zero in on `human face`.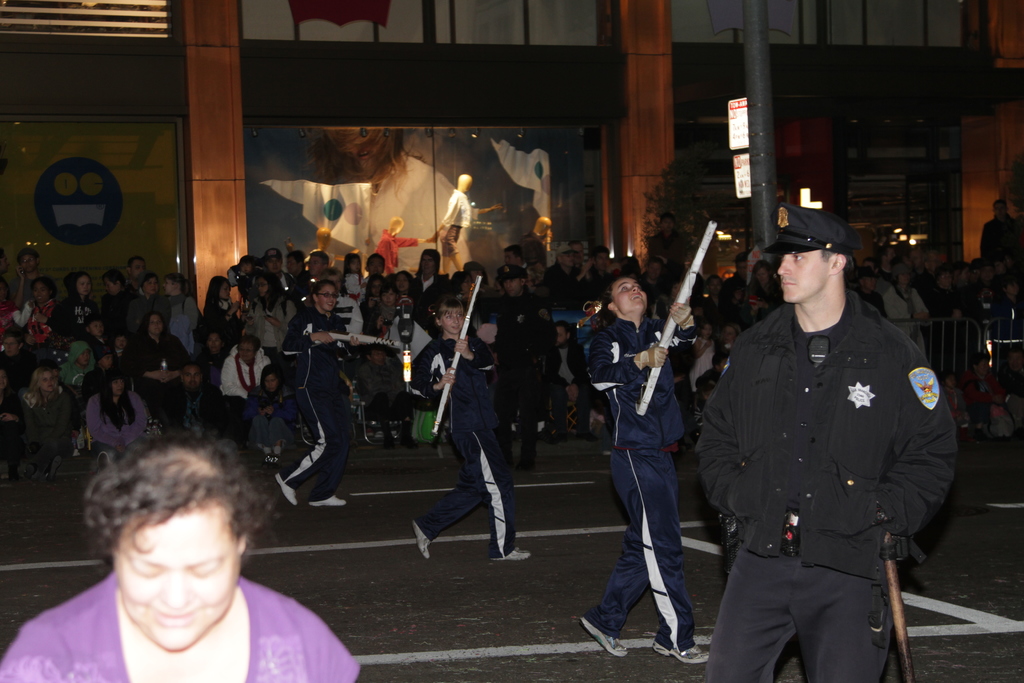
Zeroed in: <region>30, 282, 47, 300</region>.
